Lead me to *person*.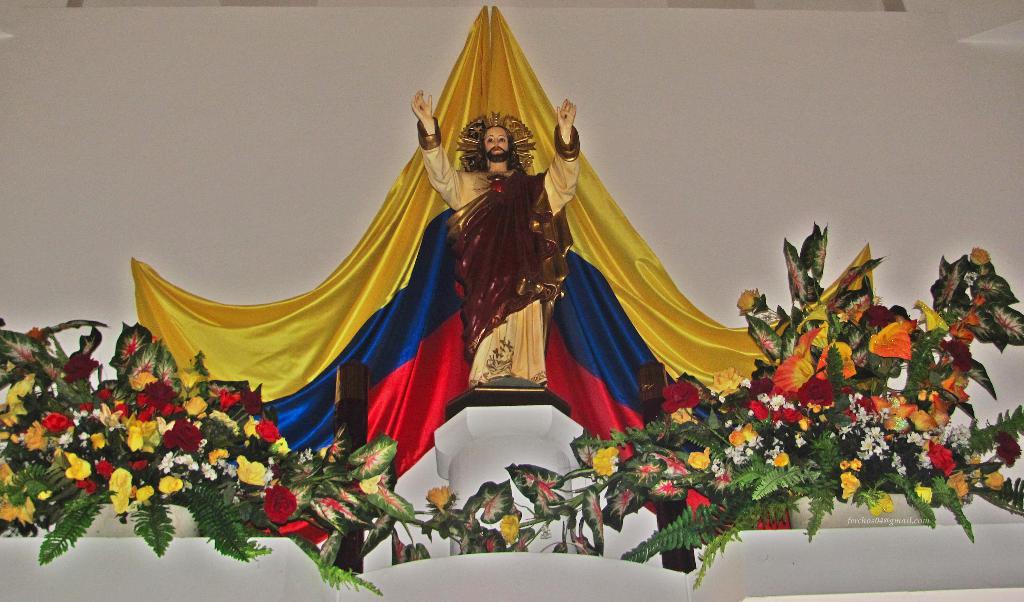
Lead to select_region(411, 95, 582, 388).
